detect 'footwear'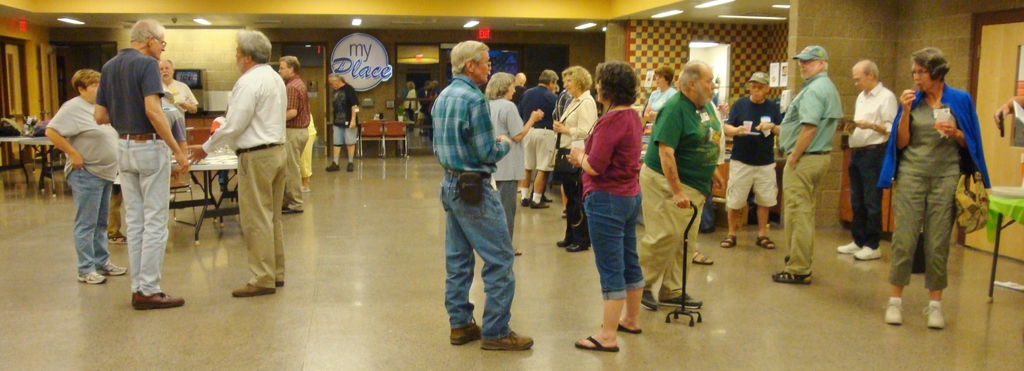
303/185/309/193
